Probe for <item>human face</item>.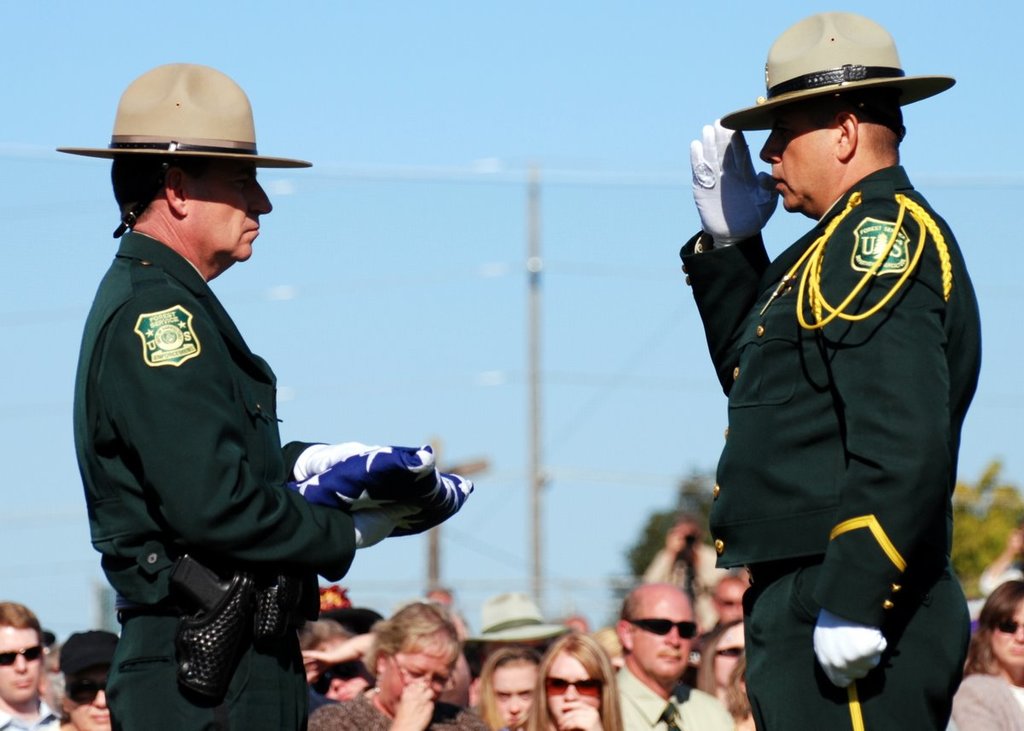
Probe result: 384/642/453/704.
